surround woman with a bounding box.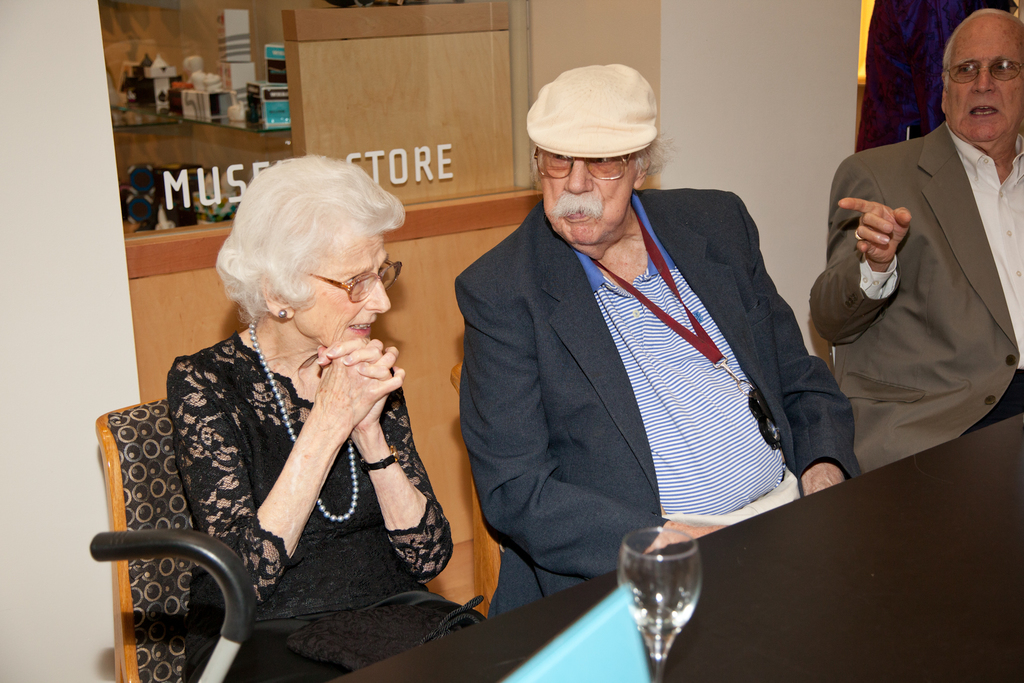
169/152/488/682.
